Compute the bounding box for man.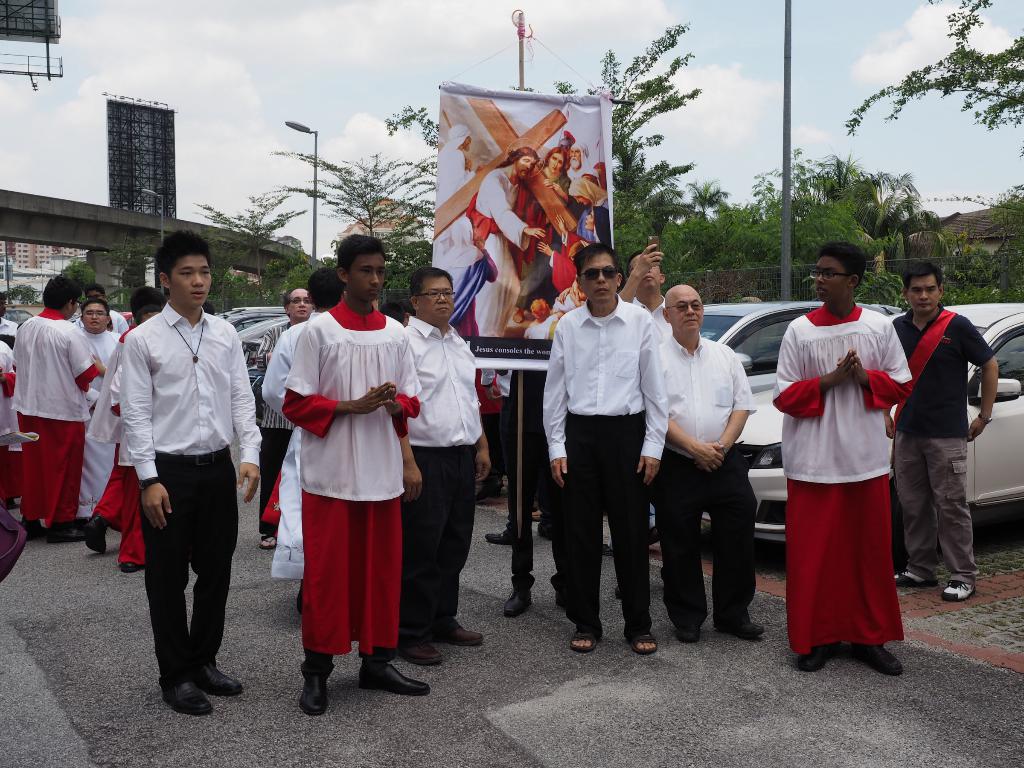
rect(541, 242, 665, 652).
